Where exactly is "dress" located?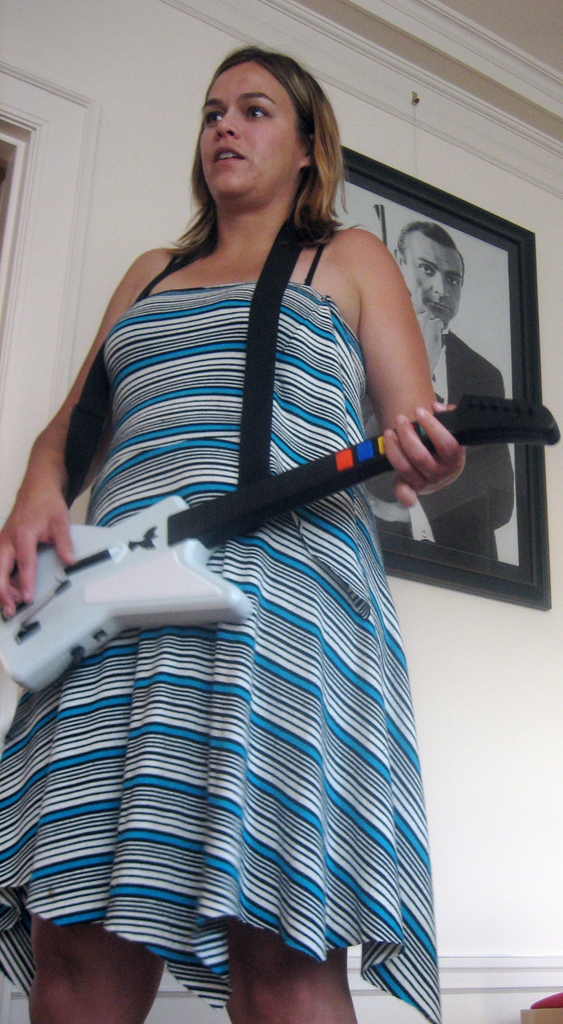
Its bounding box is {"x1": 0, "y1": 247, "x2": 439, "y2": 1023}.
